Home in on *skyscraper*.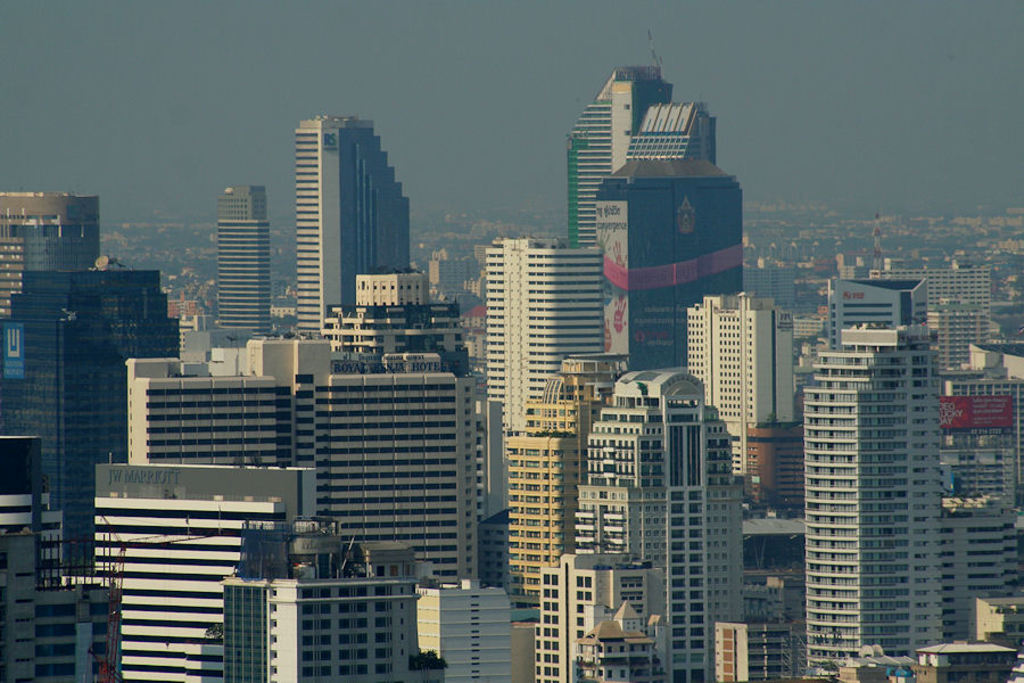
Homed in at bbox=(255, 100, 426, 331).
